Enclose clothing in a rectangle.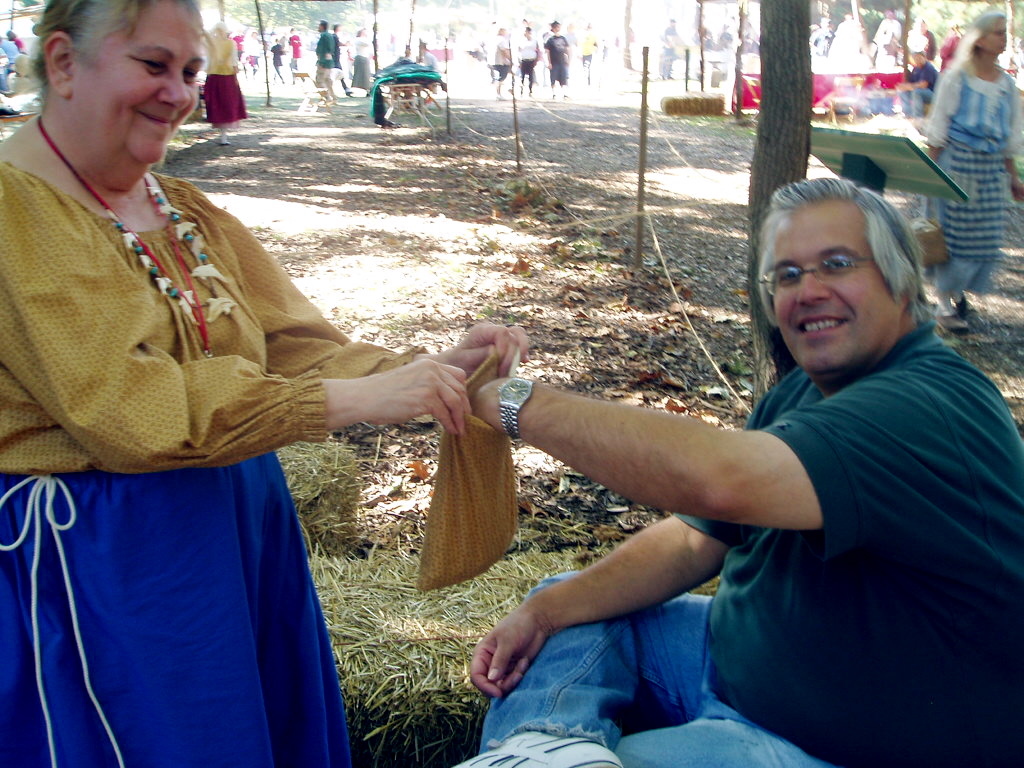
<region>477, 318, 1023, 767</region>.
